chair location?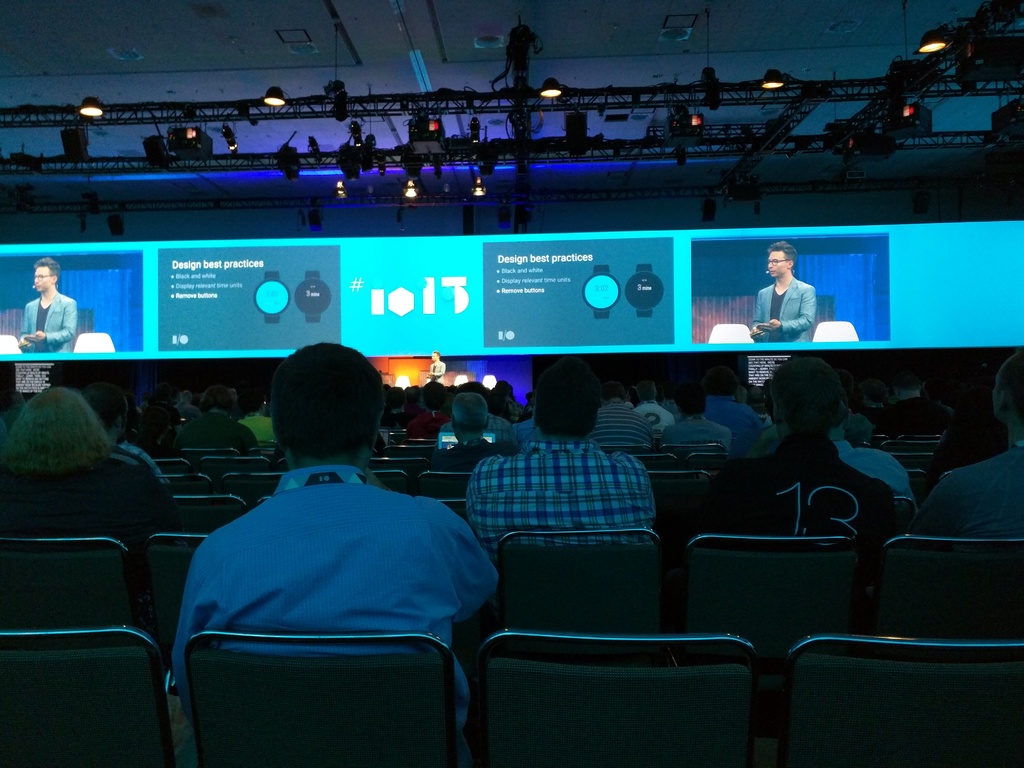
{"left": 219, "top": 472, "right": 284, "bottom": 504}
